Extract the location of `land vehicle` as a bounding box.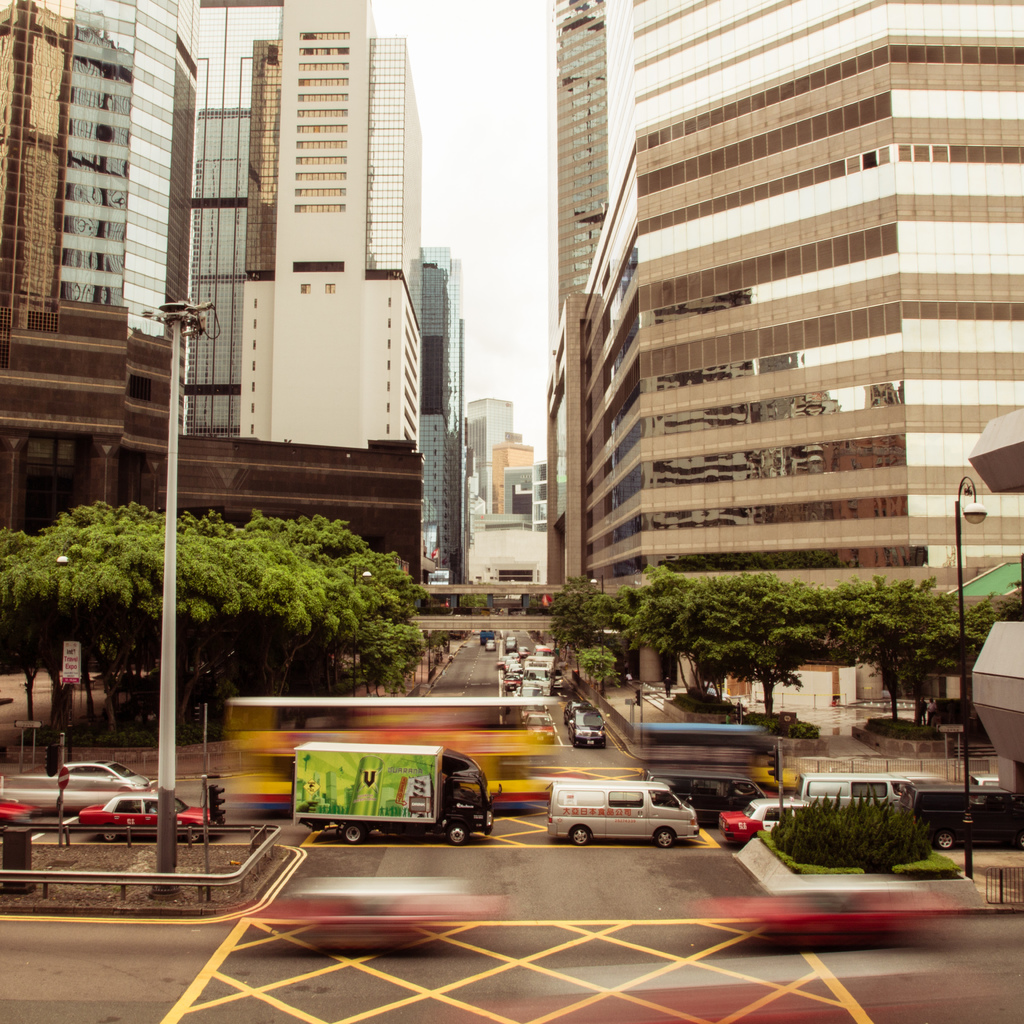
[left=718, top=796, right=814, bottom=844].
